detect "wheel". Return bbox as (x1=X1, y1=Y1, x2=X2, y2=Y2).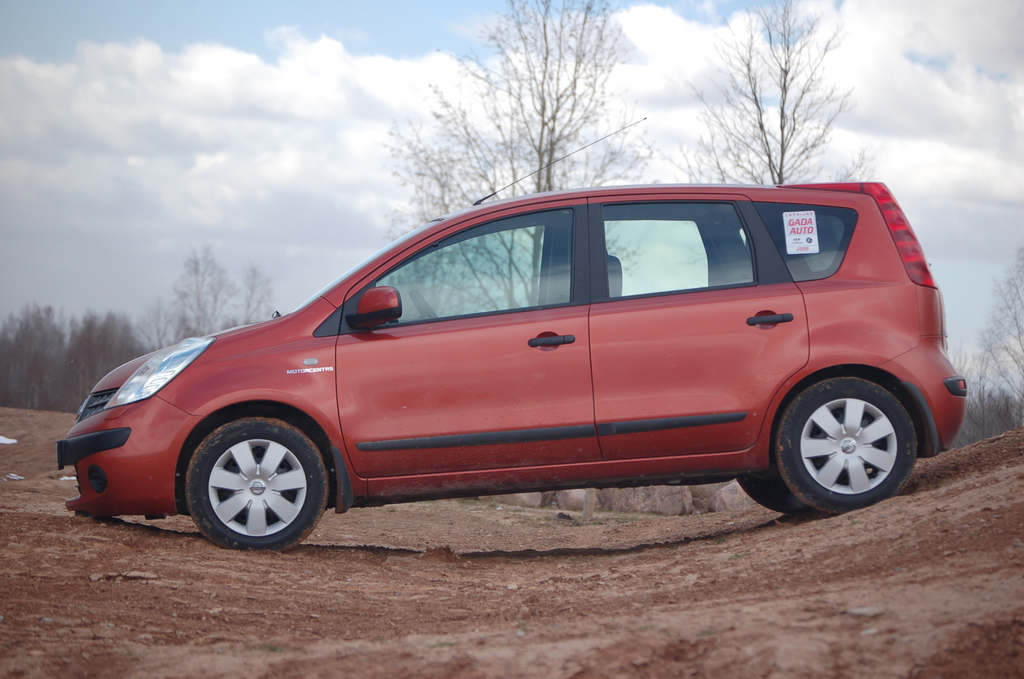
(x1=408, y1=288, x2=444, y2=327).
